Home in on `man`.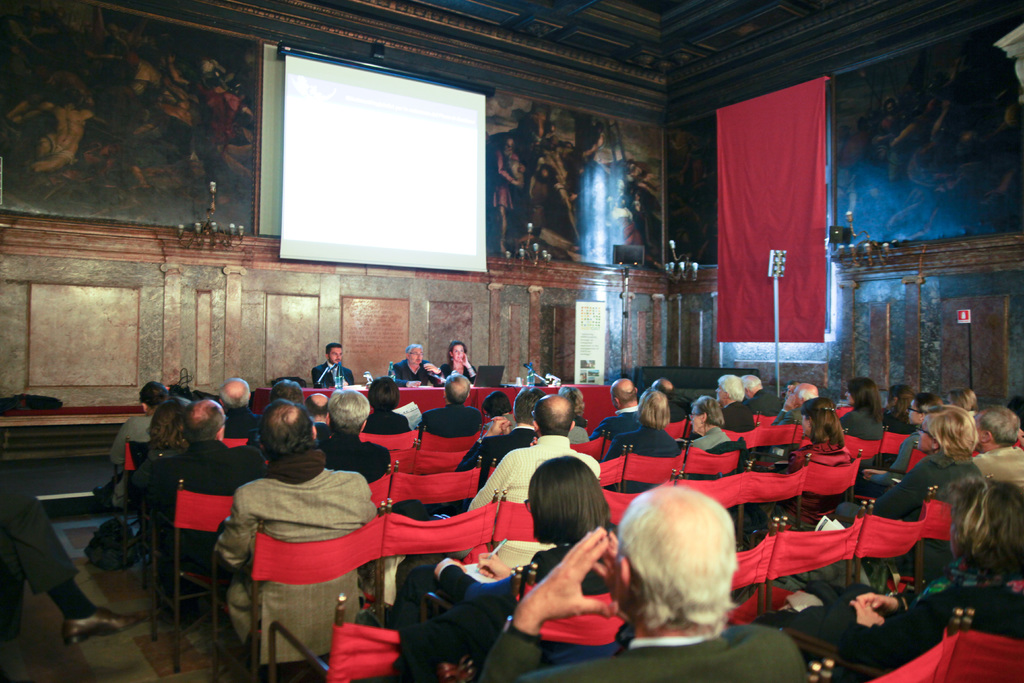
Homed in at crop(716, 372, 754, 431).
